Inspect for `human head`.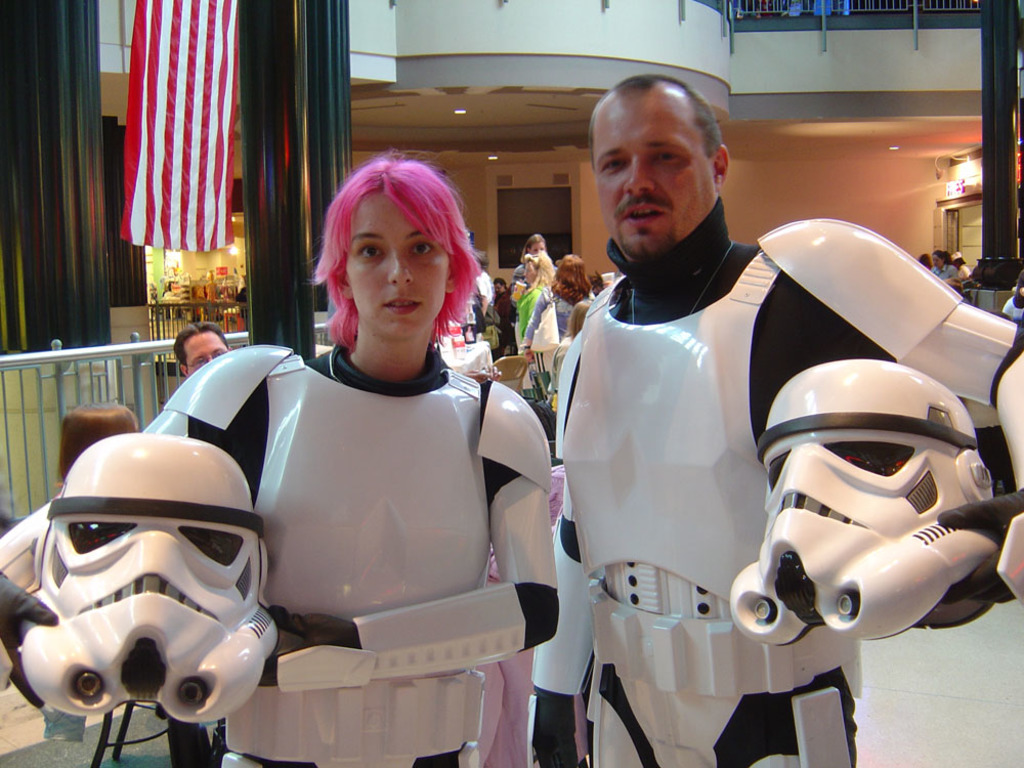
Inspection: left=493, top=276, right=506, bottom=293.
